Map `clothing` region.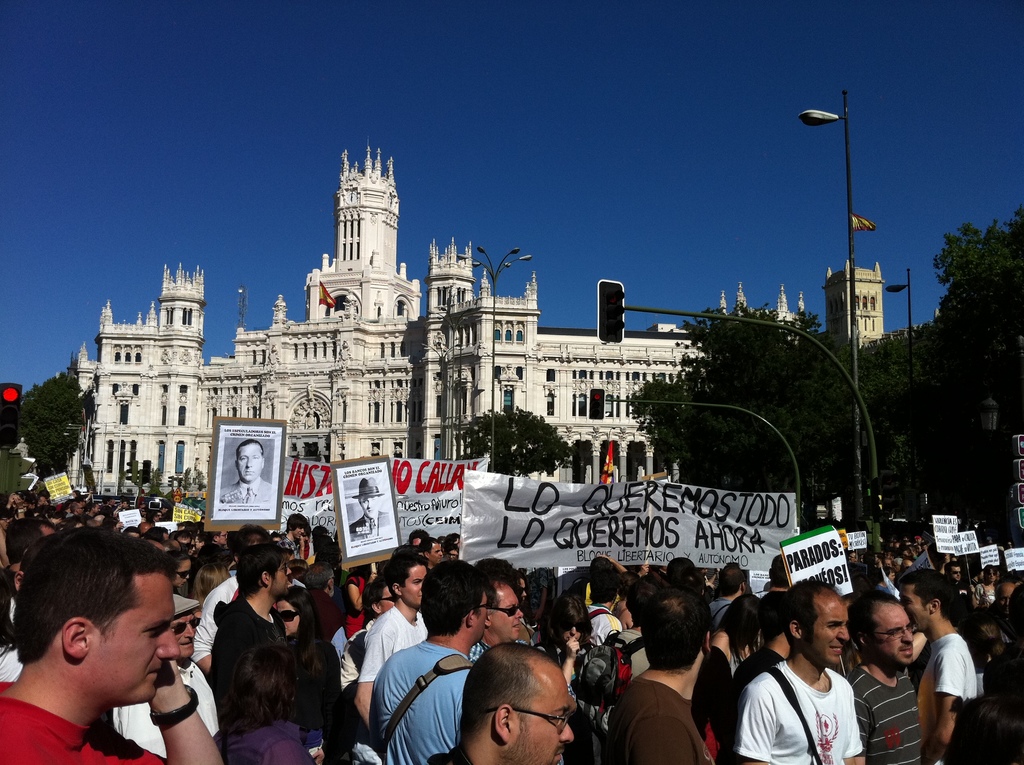
Mapped to 106:593:220:757.
